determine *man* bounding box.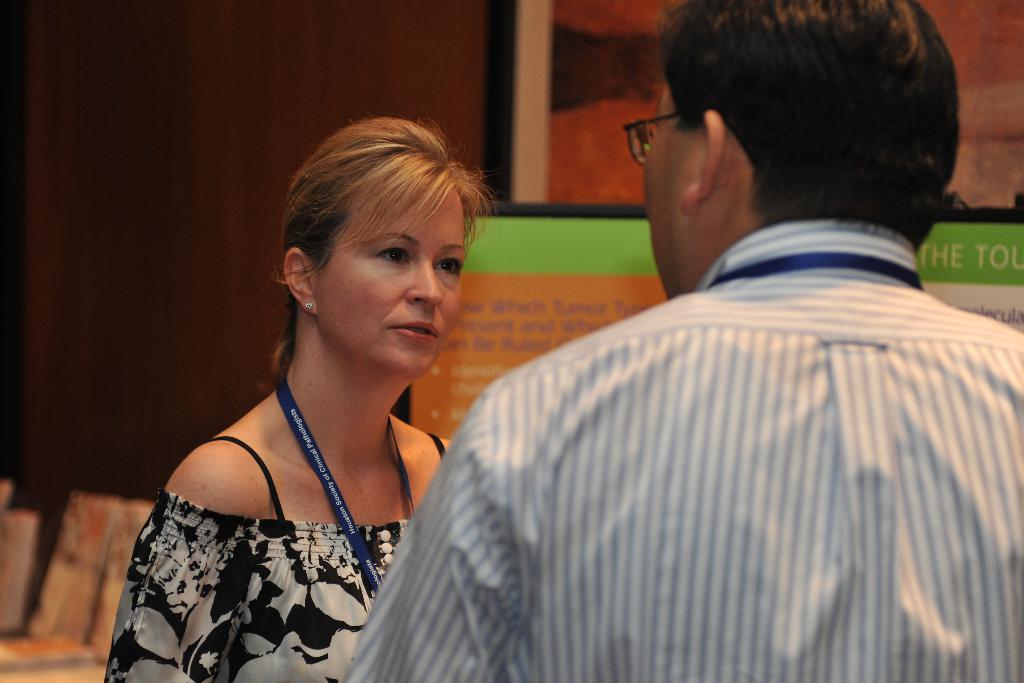
Determined: l=342, t=0, r=1023, b=682.
